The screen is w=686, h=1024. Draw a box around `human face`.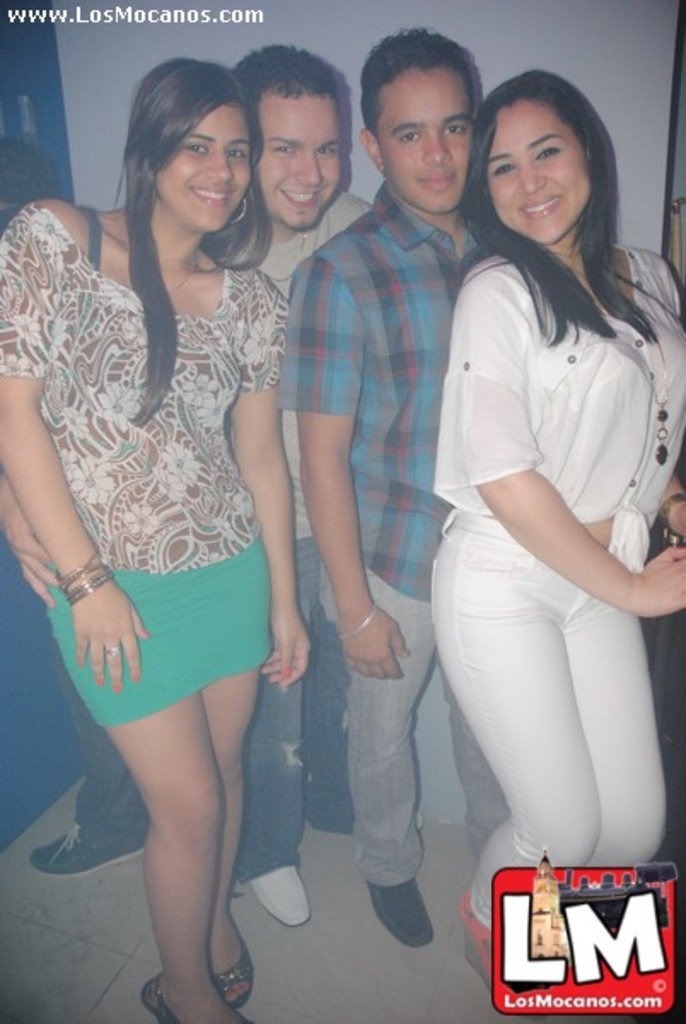
246/96/341/234.
